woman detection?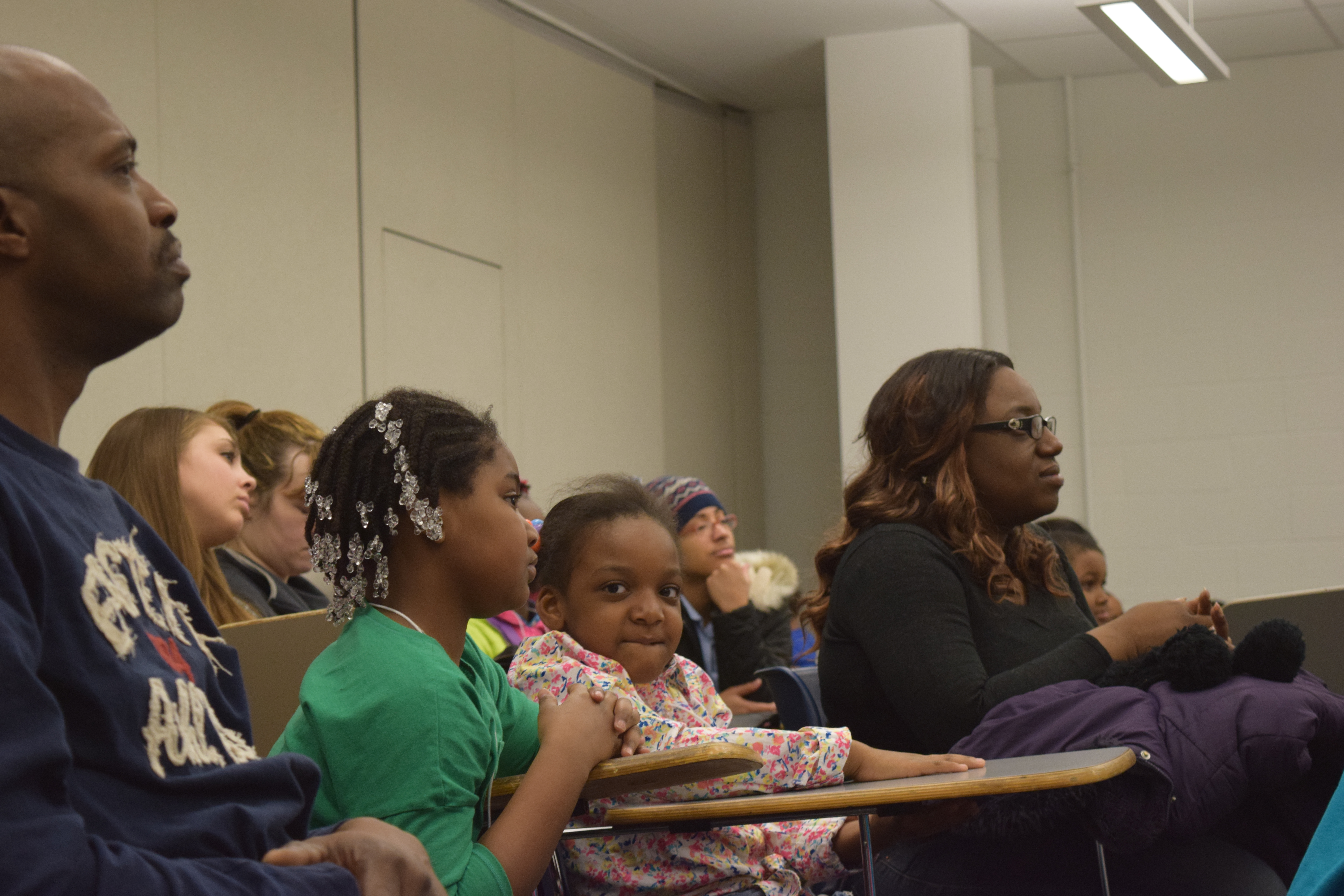
BBox(18, 89, 59, 164)
